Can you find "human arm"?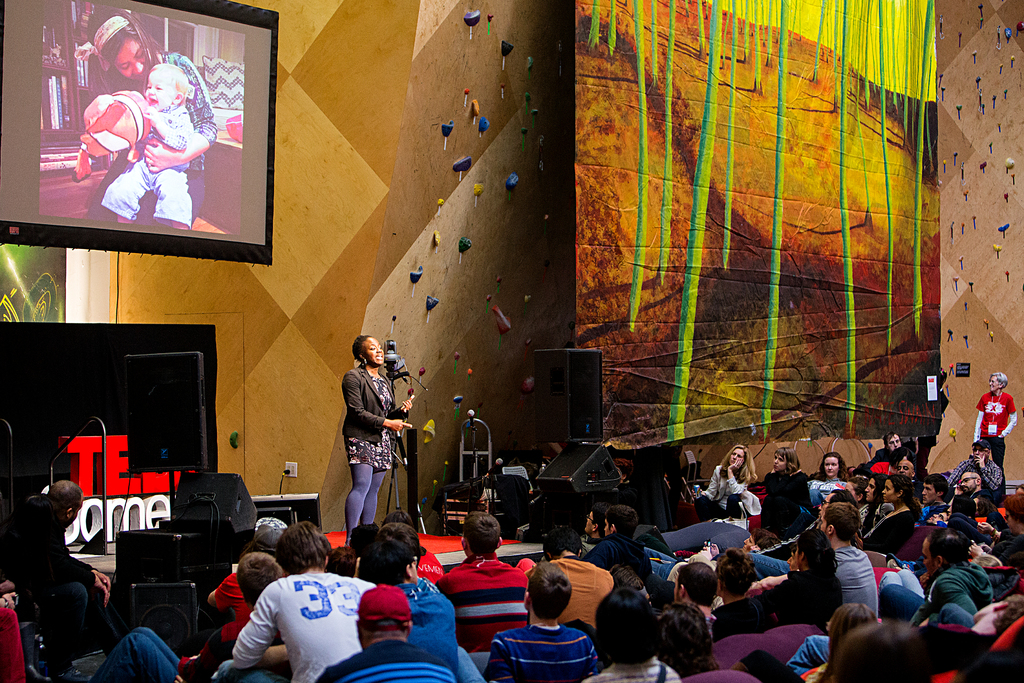
Yes, bounding box: l=979, t=520, r=1001, b=540.
